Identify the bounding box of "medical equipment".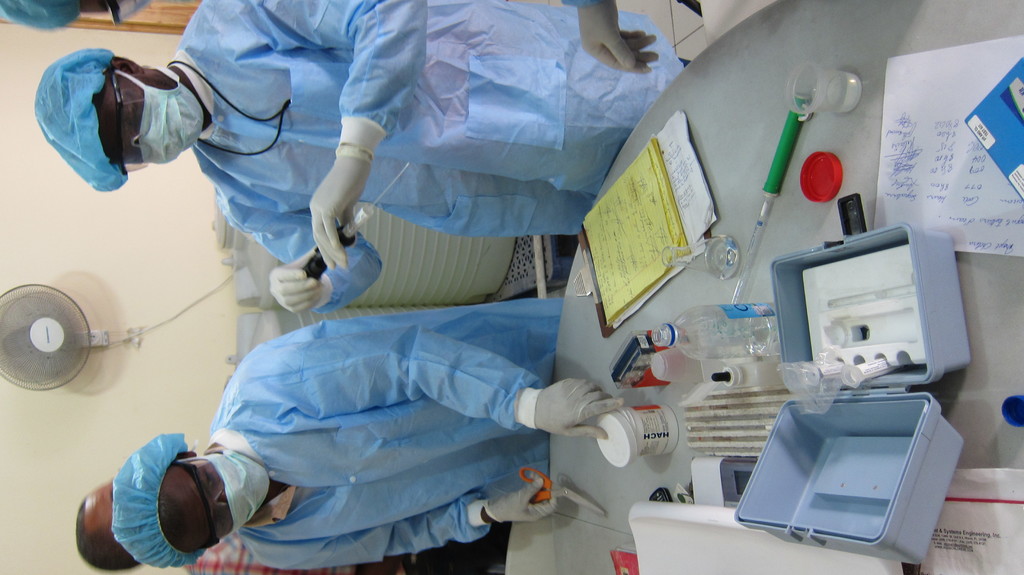
Rect(727, 91, 813, 314).
